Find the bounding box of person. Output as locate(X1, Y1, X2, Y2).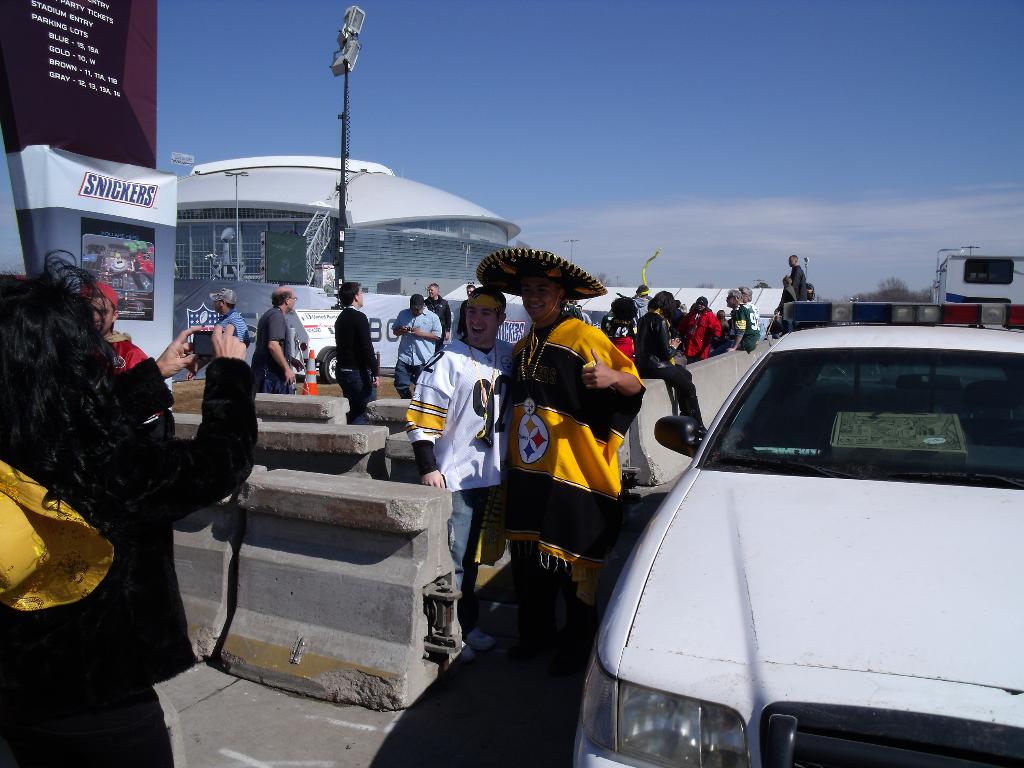
locate(404, 284, 520, 660).
